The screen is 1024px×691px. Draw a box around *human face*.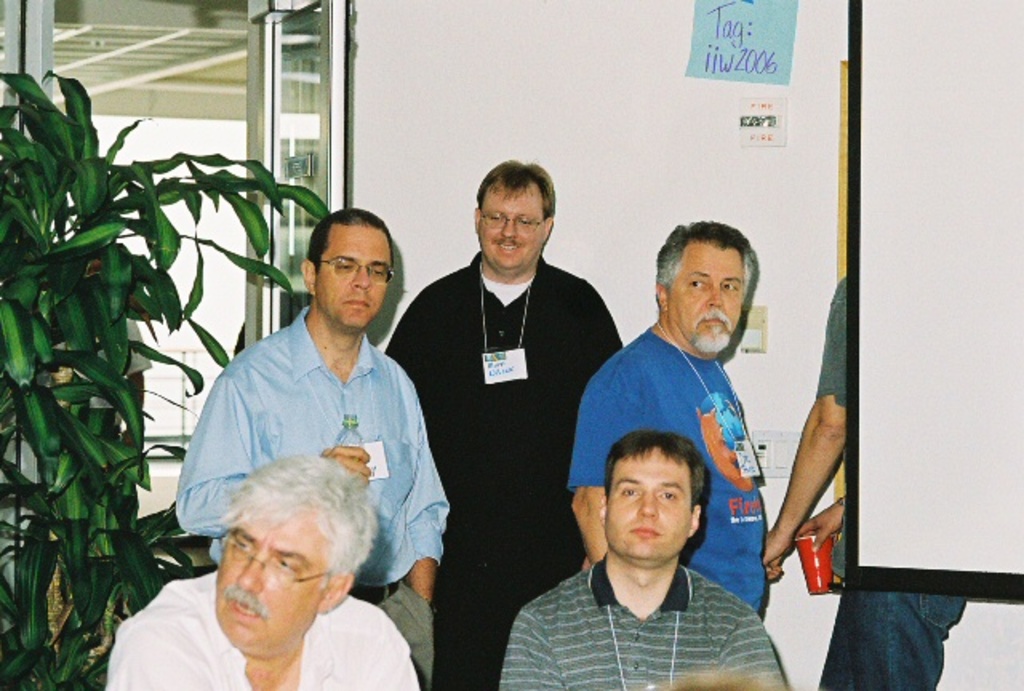
x1=664, y1=245, x2=750, y2=357.
